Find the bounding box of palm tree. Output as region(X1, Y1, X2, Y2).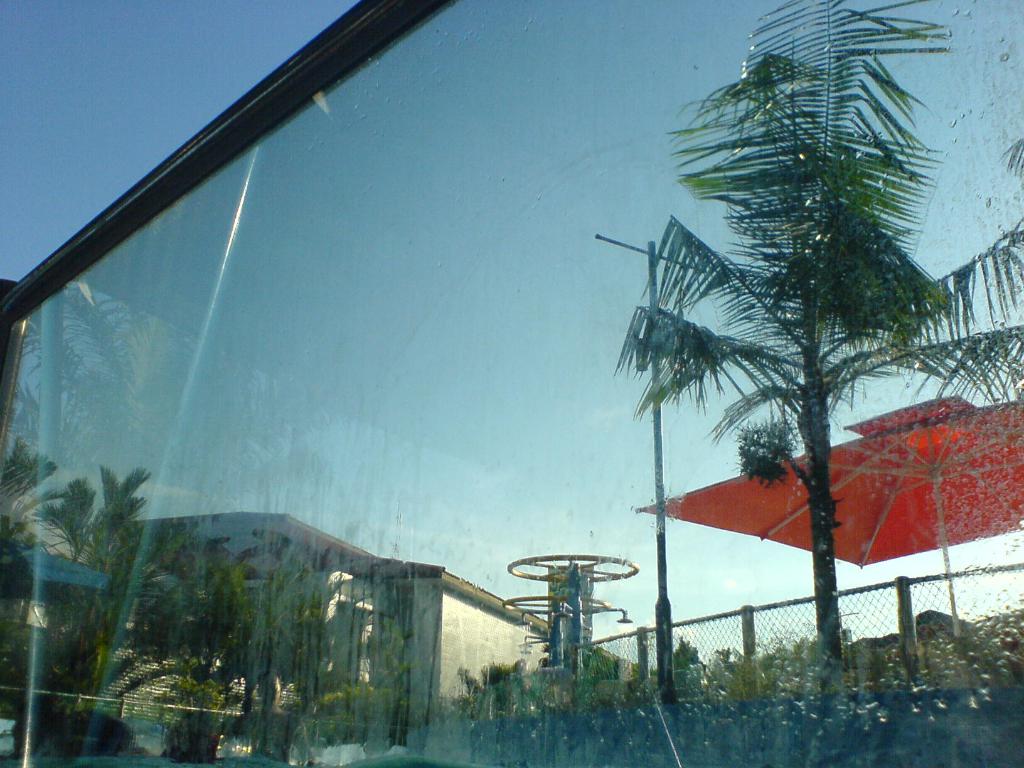
region(641, 67, 956, 614).
